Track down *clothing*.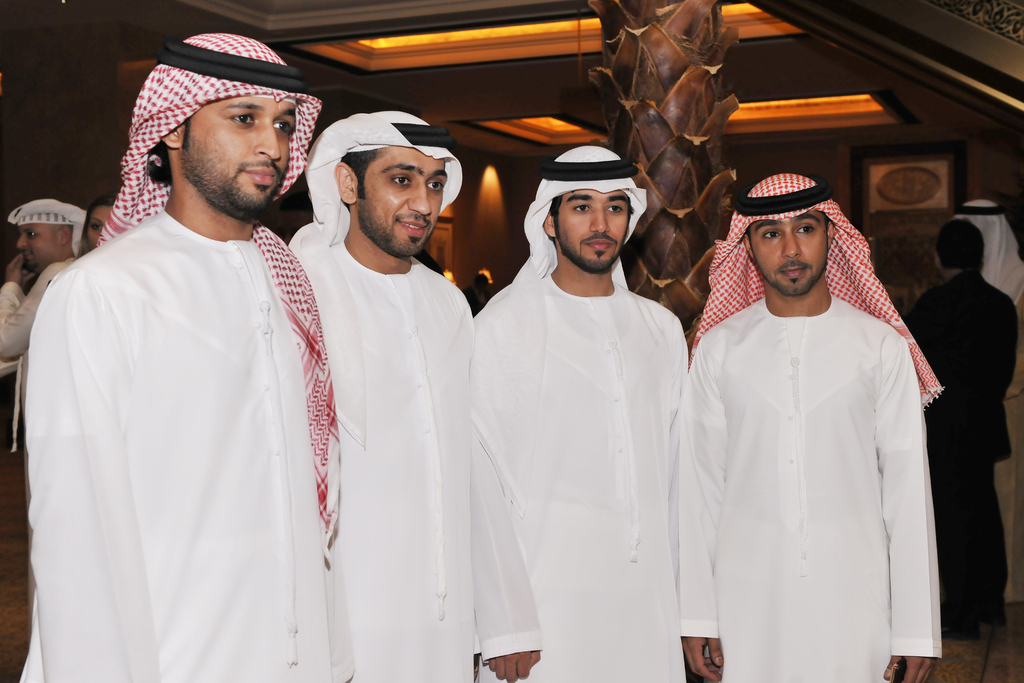
Tracked to l=0, t=256, r=71, b=382.
